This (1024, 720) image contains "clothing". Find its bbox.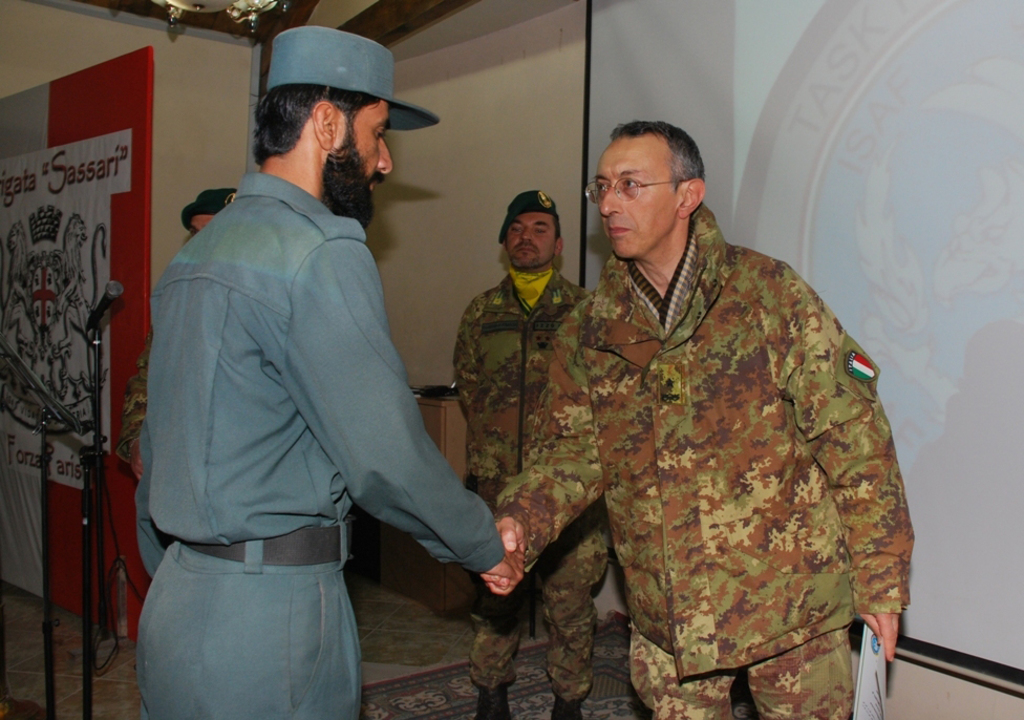
(left=525, top=170, right=923, bottom=719).
